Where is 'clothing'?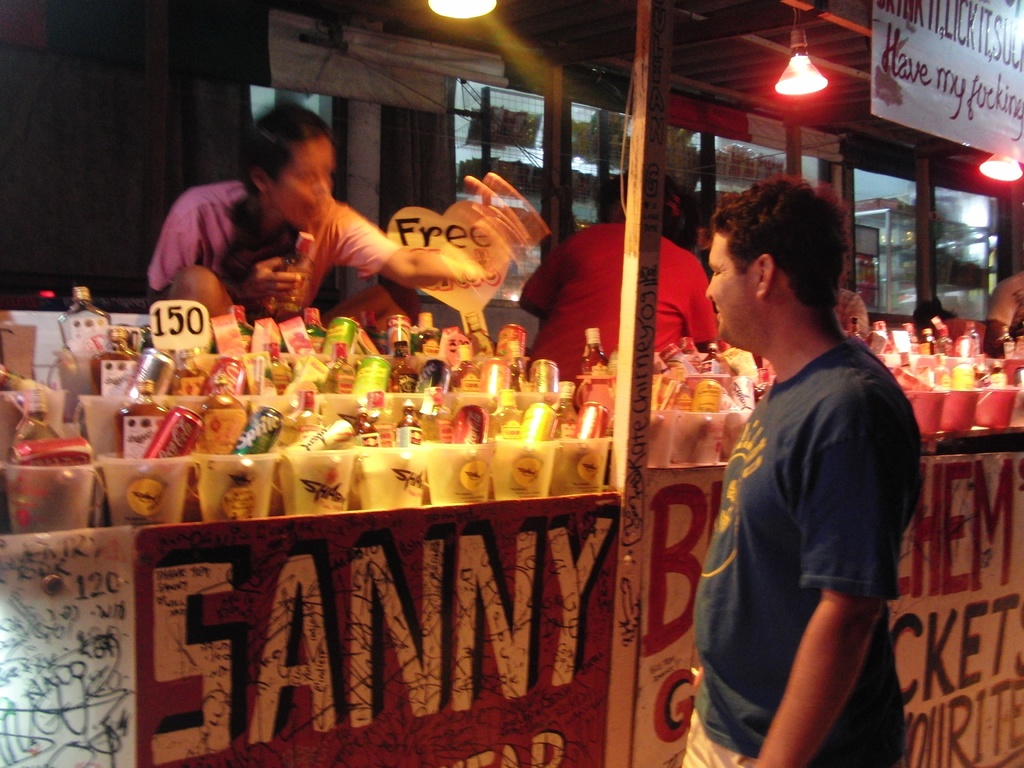
{"left": 149, "top": 148, "right": 420, "bottom": 311}.
